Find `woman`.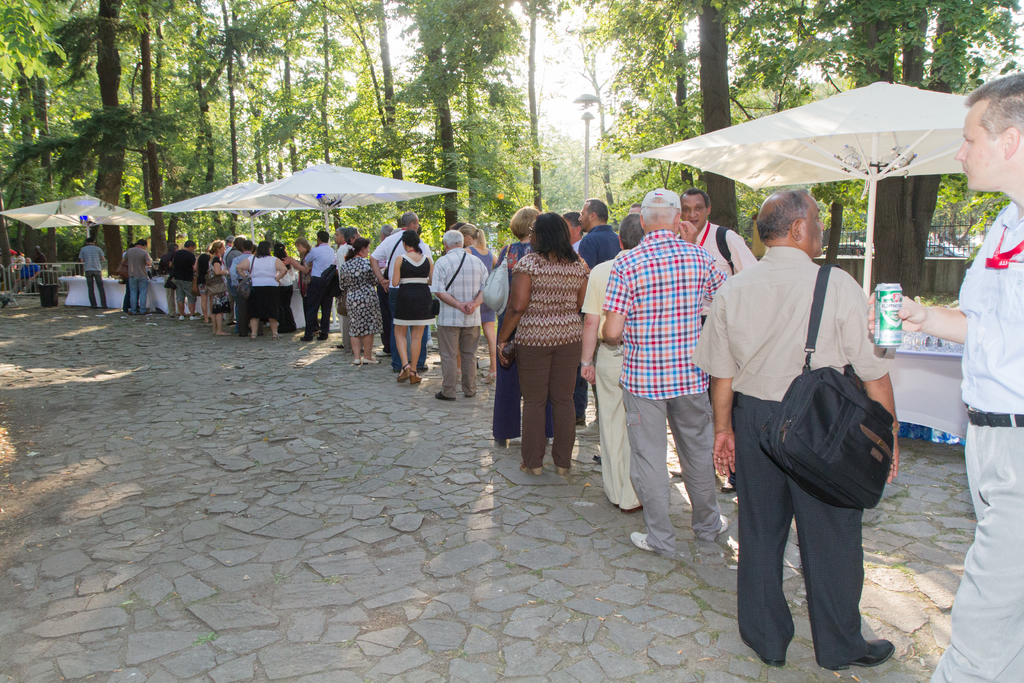
box(461, 226, 500, 382).
